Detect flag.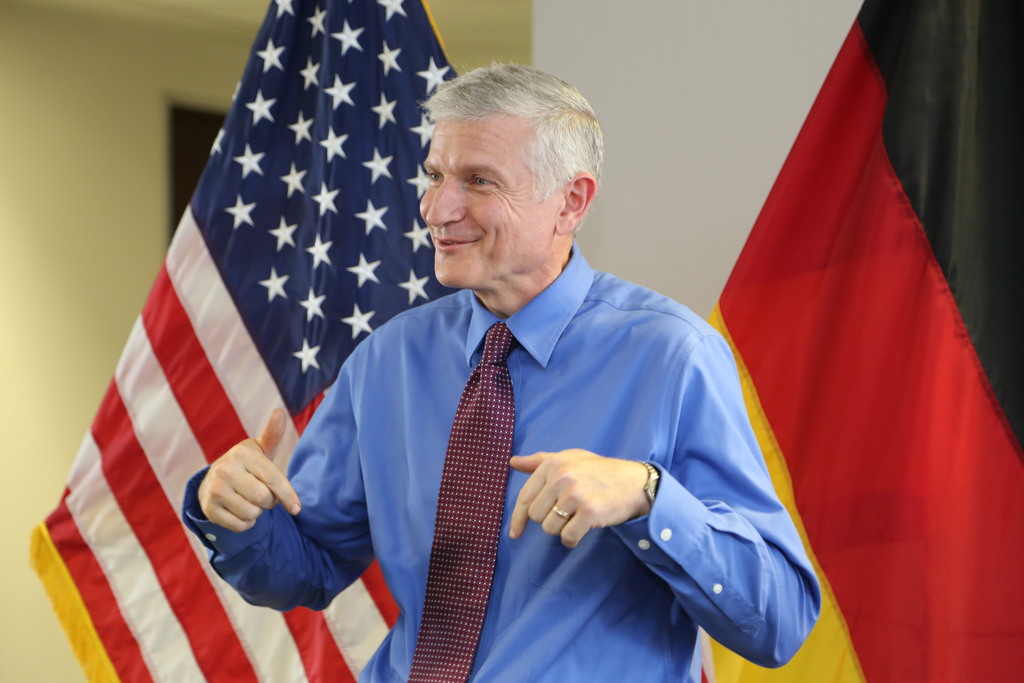
Detected at [x1=44, y1=3, x2=417, y2=682].
